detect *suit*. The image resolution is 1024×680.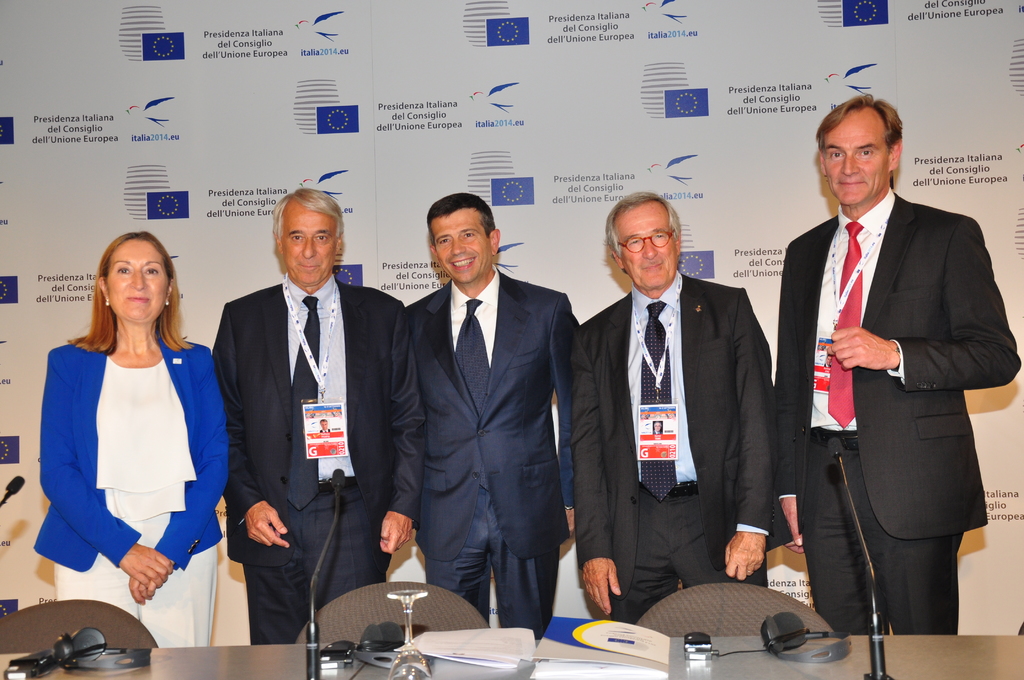
{"x1": 790, "y1": 83, "x2": 1009, "y2": 671}.
